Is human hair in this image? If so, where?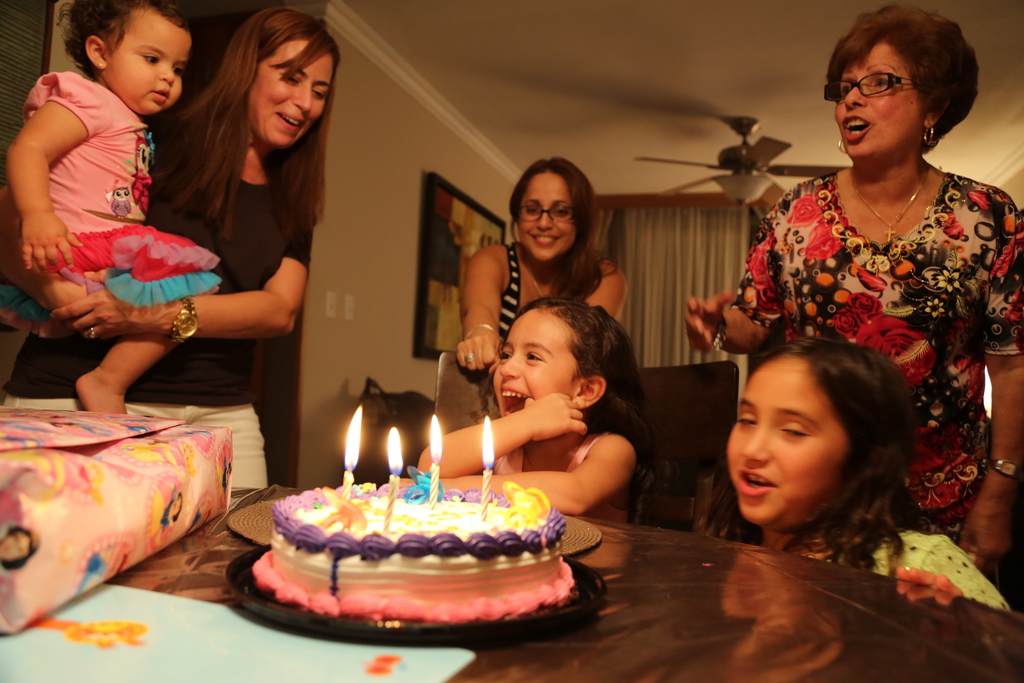
Yes, at (52,0,196,83).
